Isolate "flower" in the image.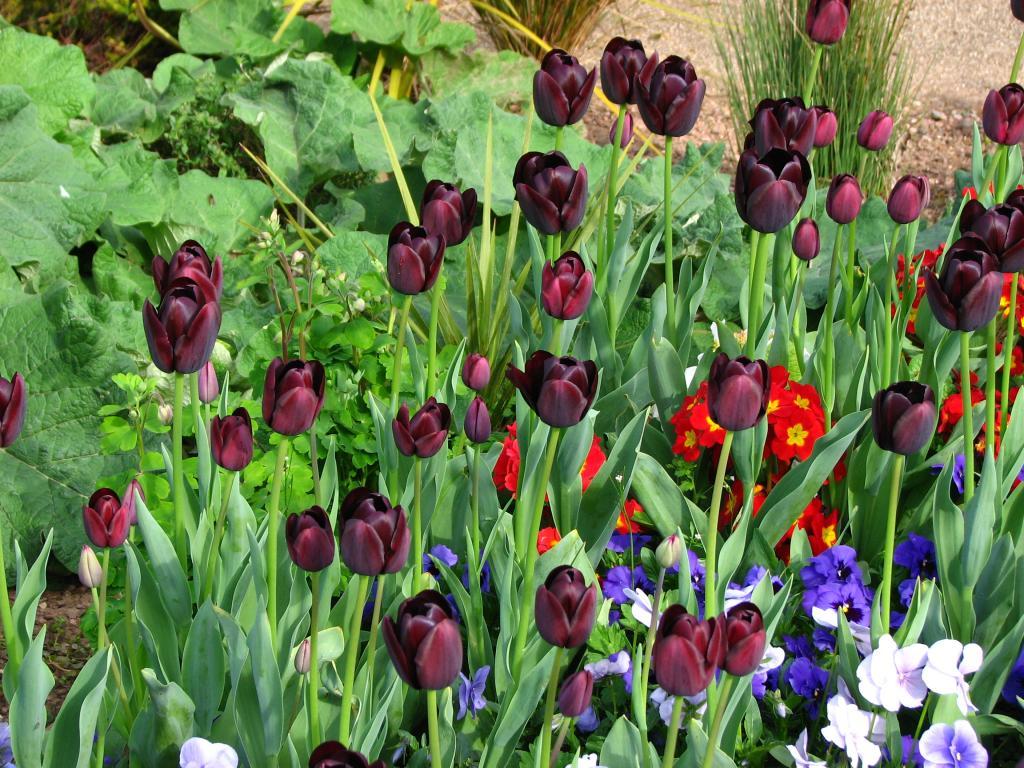
Isolated region: 984/82/1023/148.
